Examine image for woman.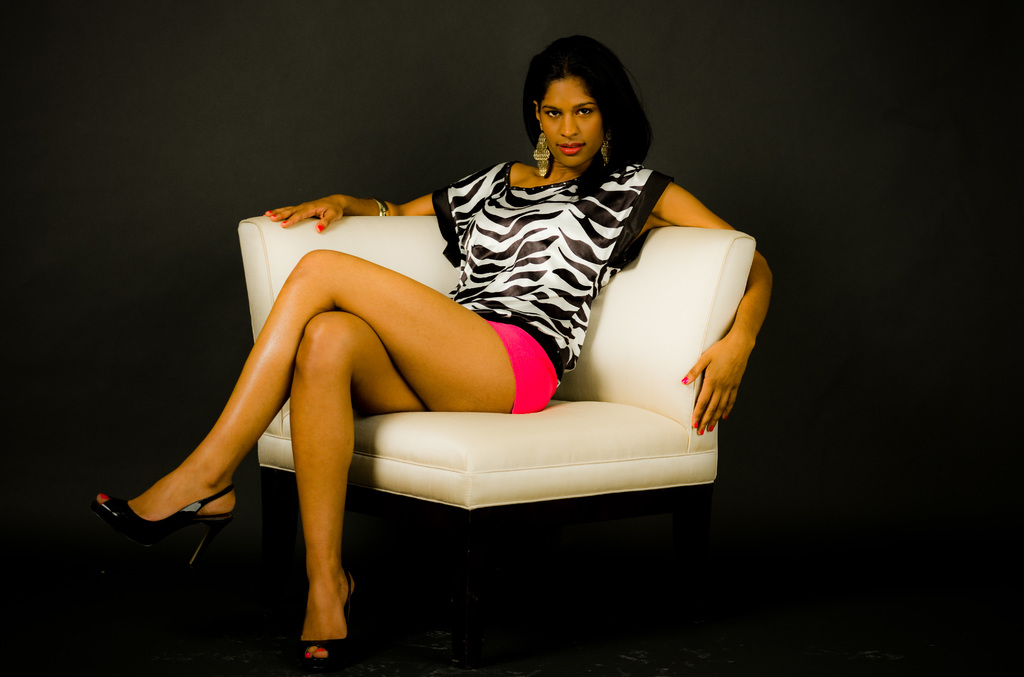
Examination result: crop(97, 32, 776, 670).
